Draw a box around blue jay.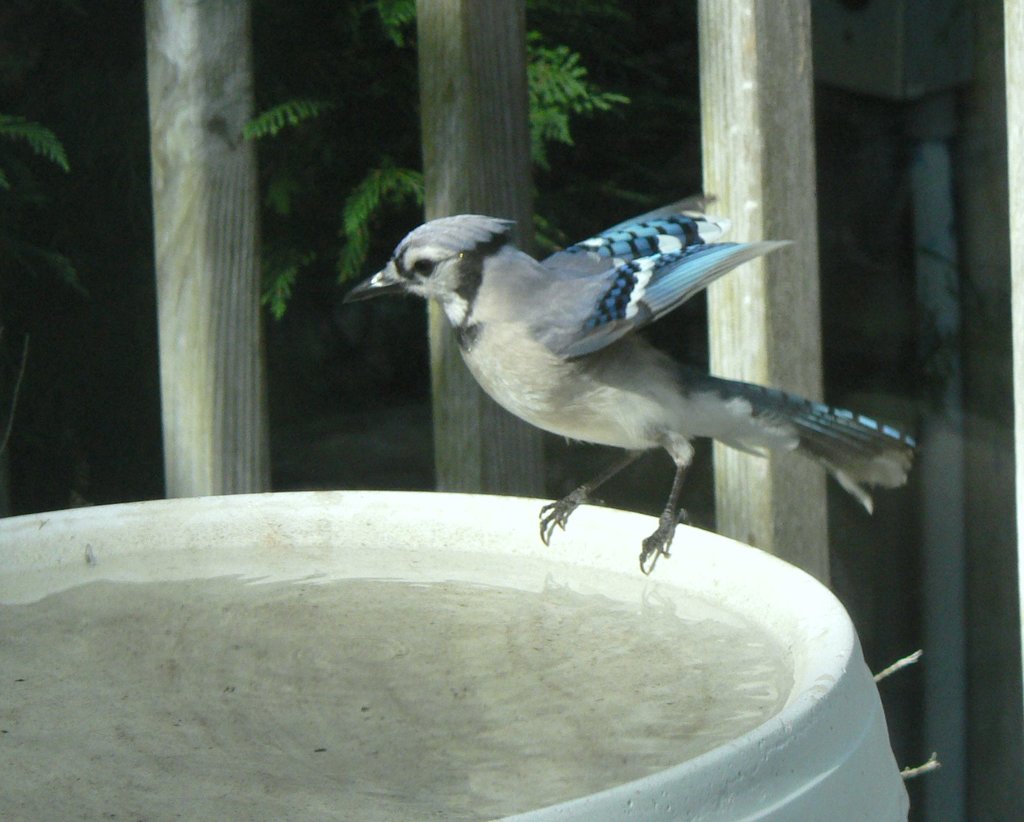
<bbox>339, 185, 917, 574</bbox>.
